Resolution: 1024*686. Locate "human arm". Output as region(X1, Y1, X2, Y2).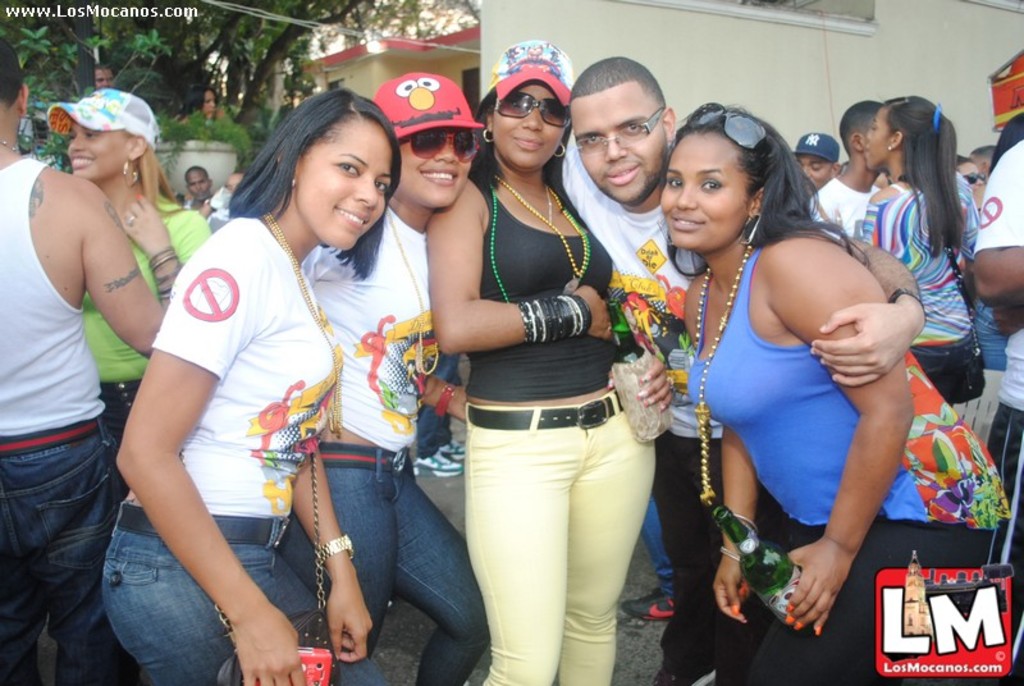
region(428, 172, 616, 347).
